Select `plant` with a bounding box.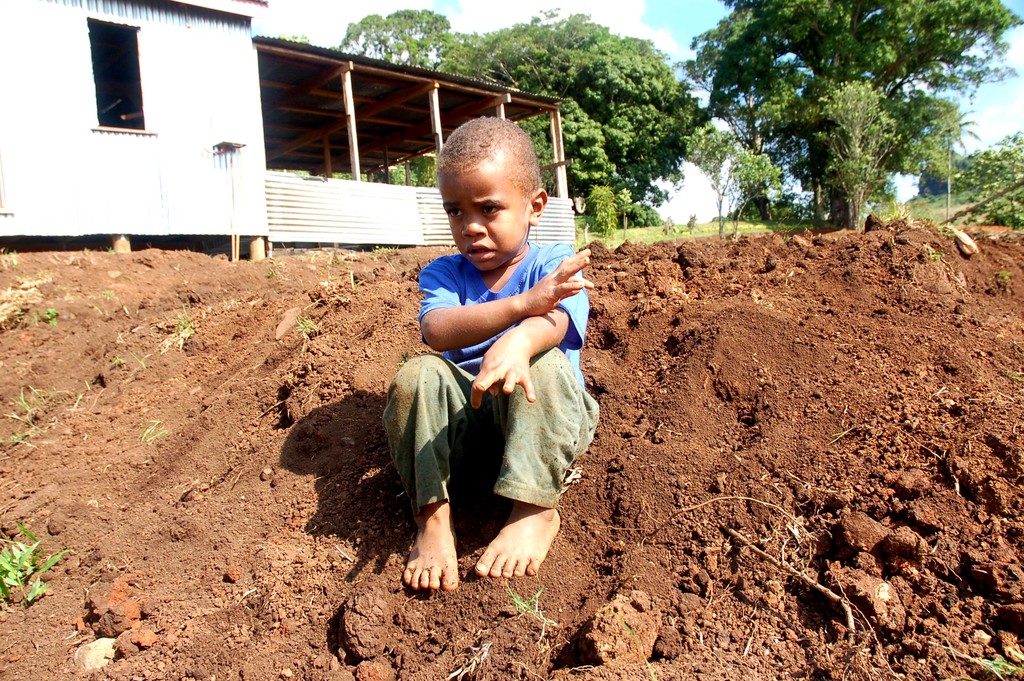
(left=175, top=299, right=201, bottom=350).
